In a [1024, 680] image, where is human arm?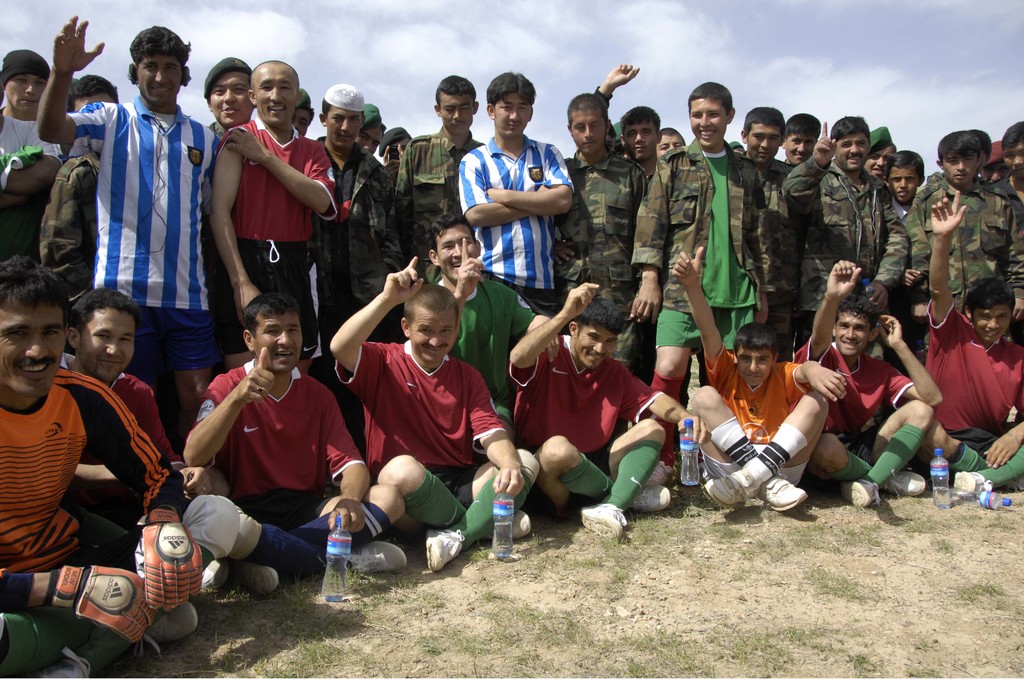
1005/195/1023/321.
